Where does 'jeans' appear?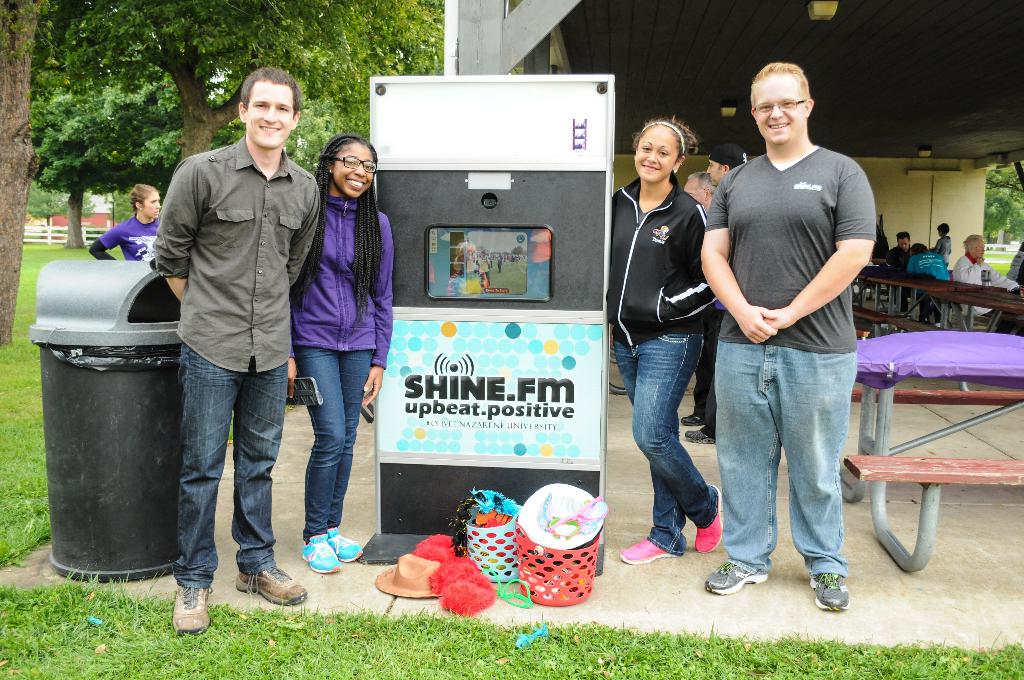
Appears at select_region(609, 334, 715, 559).
